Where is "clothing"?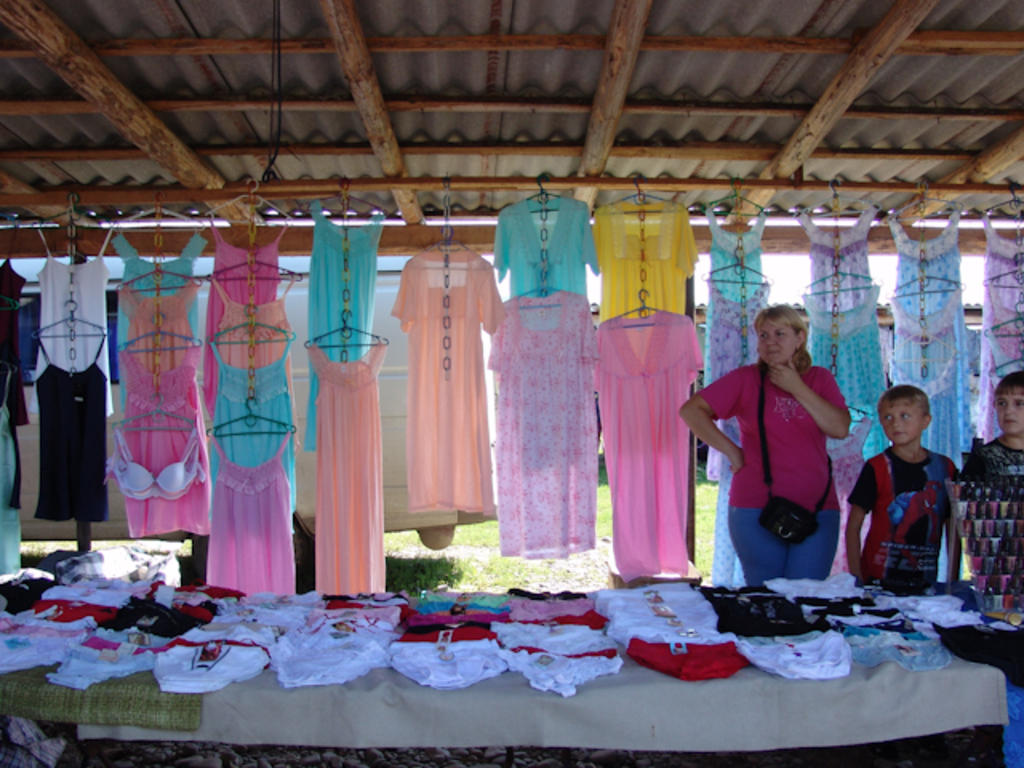
[211,344,275,472].
